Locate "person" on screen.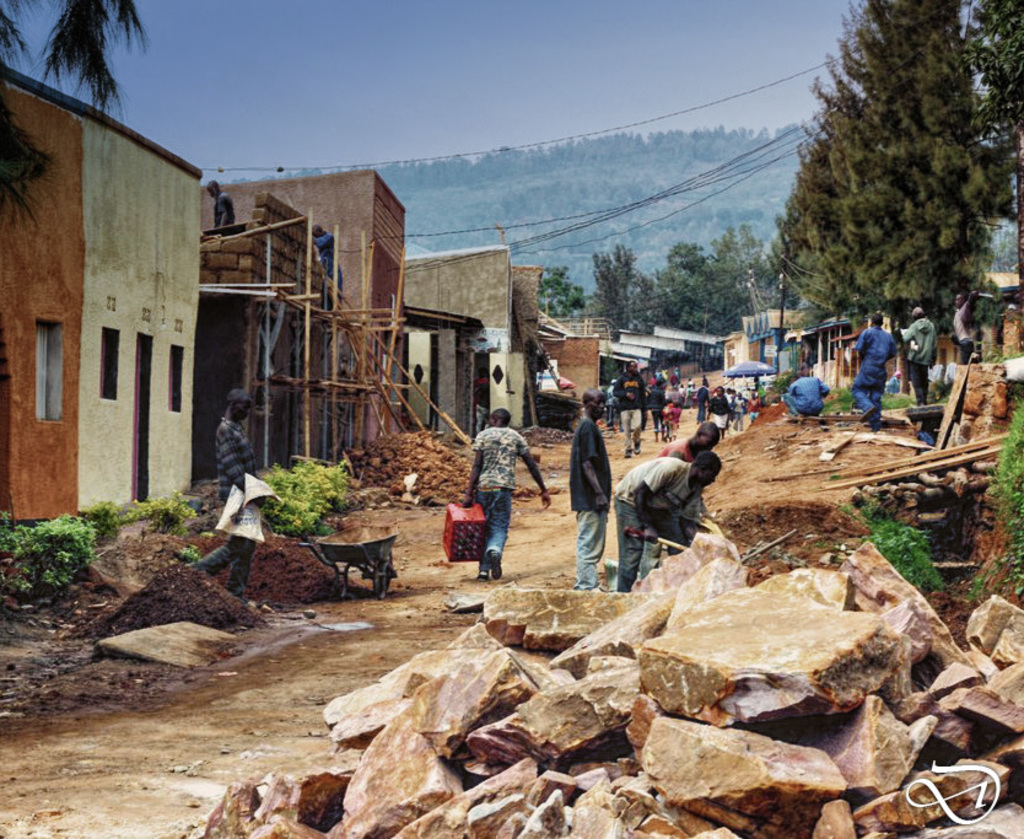
On screen at BBox(463, 412, 545, 587).
